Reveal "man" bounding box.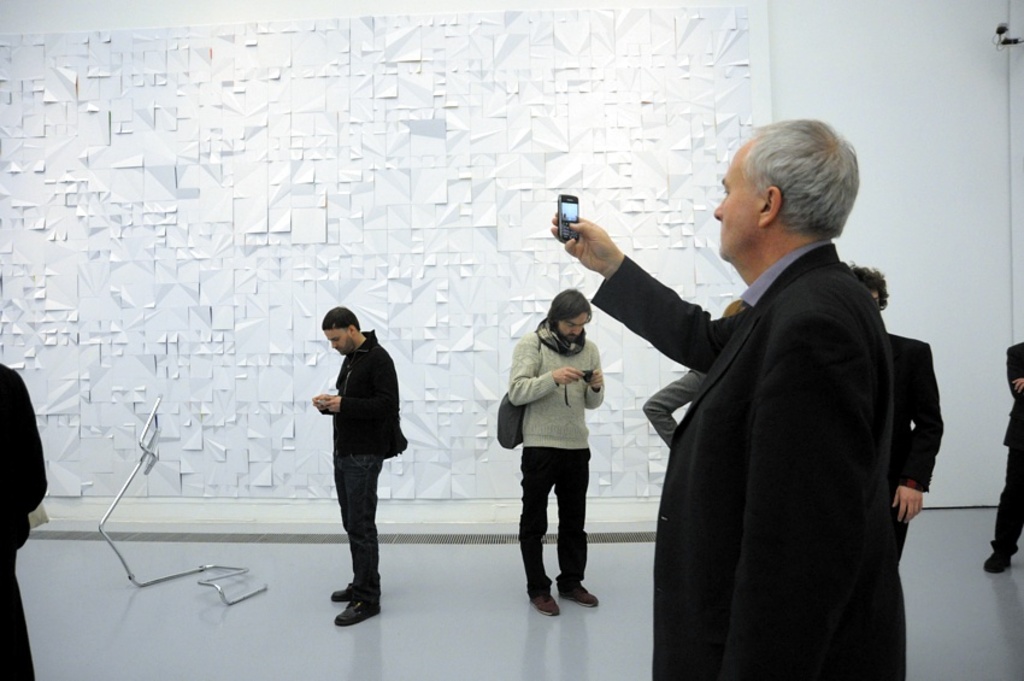
Revealed: [left=847, top=265, right=941, bottom=564].
